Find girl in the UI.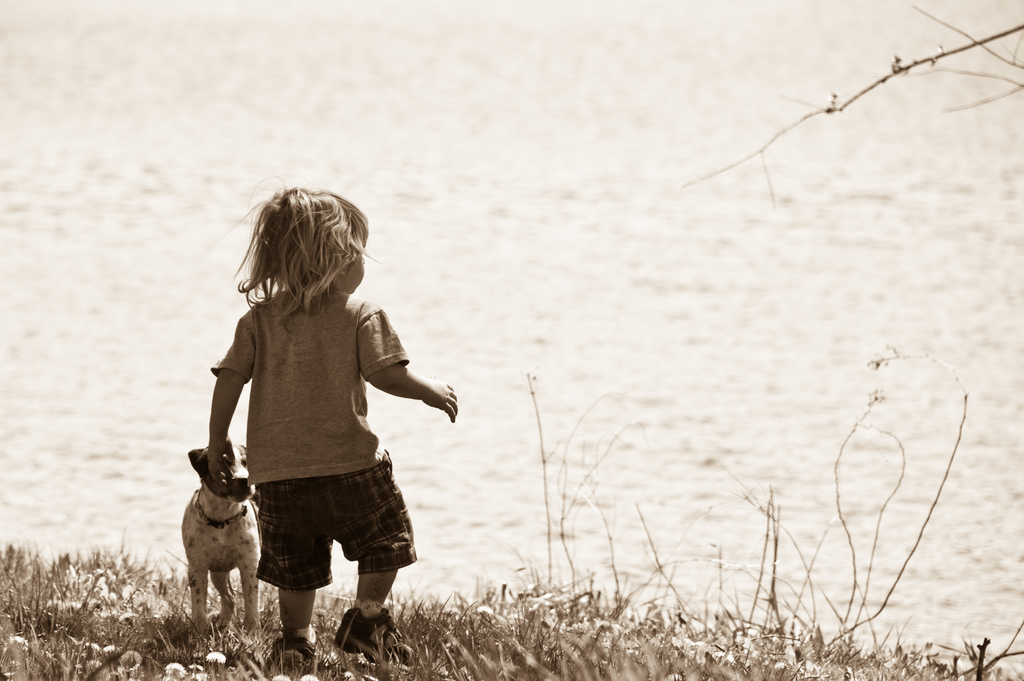
UI element at {"left": 211, "top": 177, "right": 472, "bottom": 668}.
